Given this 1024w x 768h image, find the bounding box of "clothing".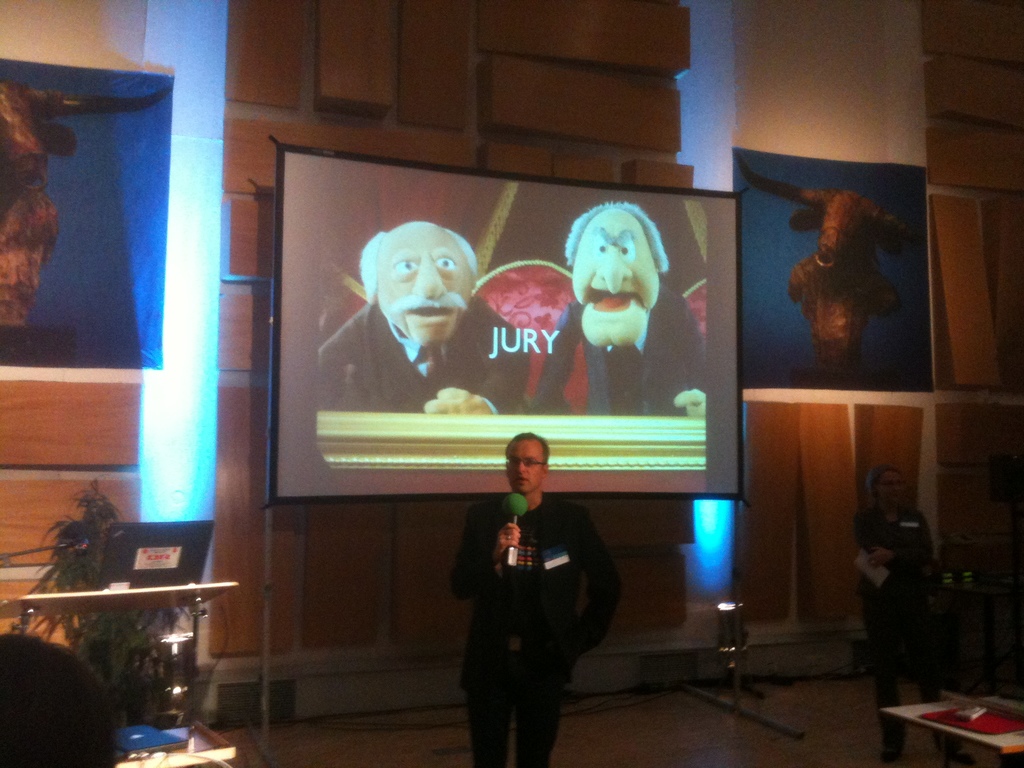
x1=312 y1=300 x2=529 y2=415.
